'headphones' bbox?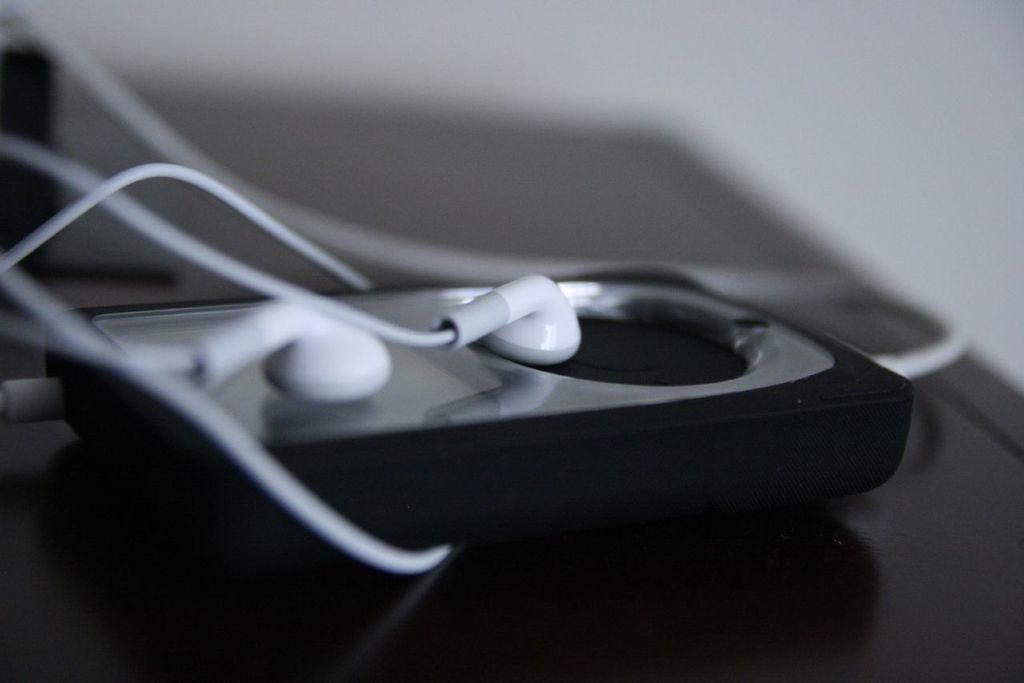
crop(0, 135, 979, 568)
